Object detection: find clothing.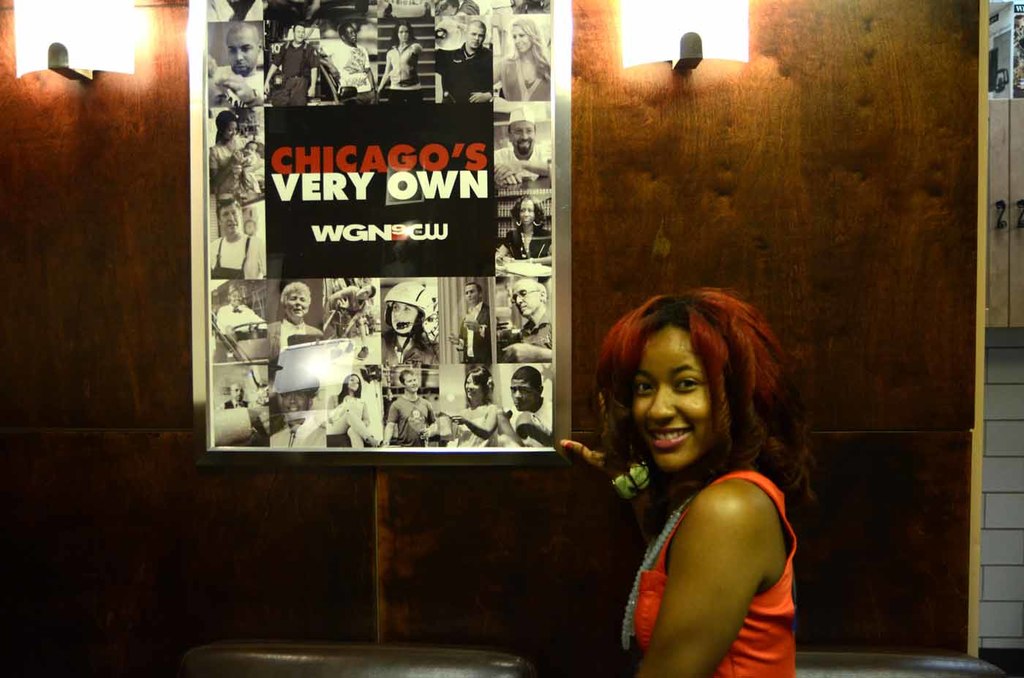
pyautogui.locateOnScreen(326, 393, 371, 445).
